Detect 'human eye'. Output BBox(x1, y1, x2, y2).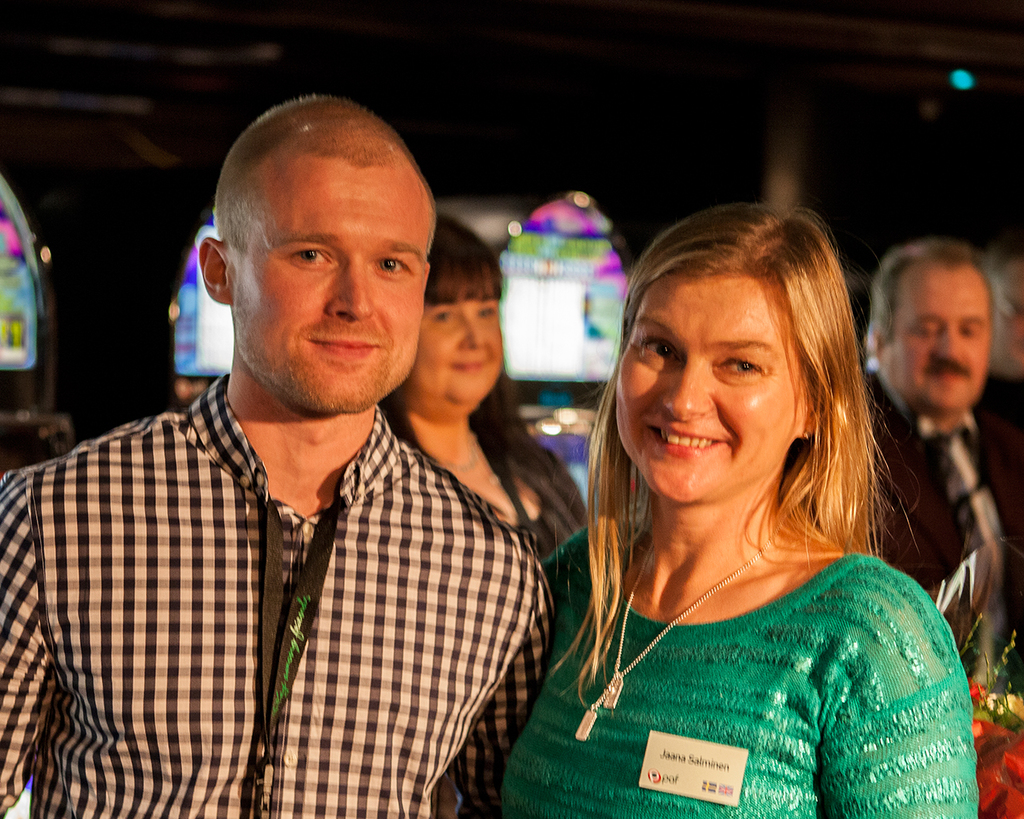
BBox(639, 334, 683, 362).
